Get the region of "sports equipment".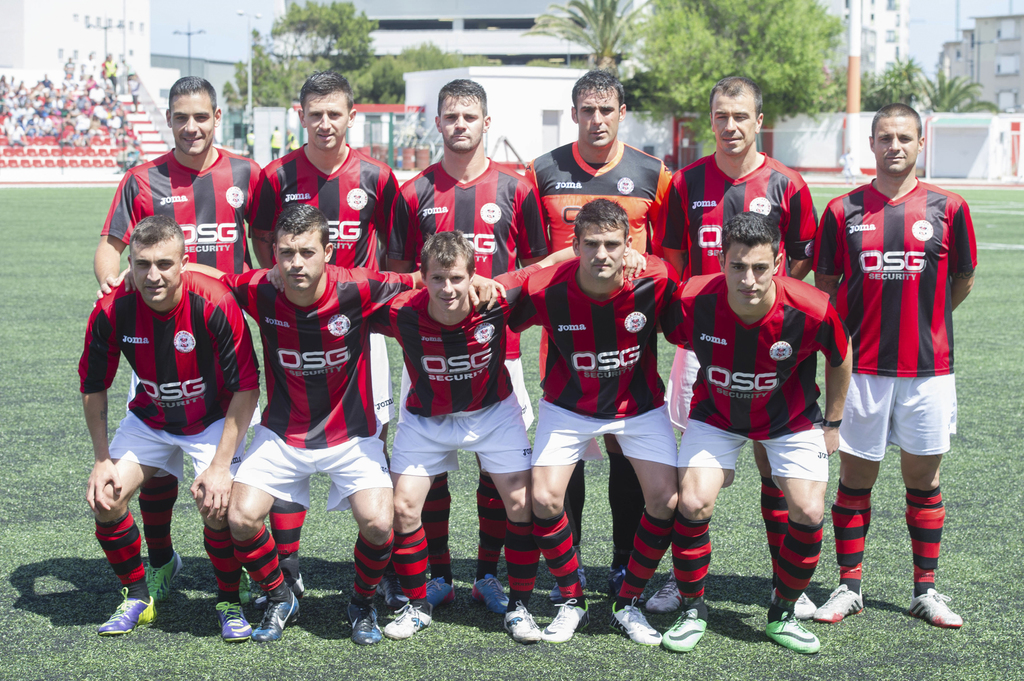
detection(909, 589, 958, 624).
